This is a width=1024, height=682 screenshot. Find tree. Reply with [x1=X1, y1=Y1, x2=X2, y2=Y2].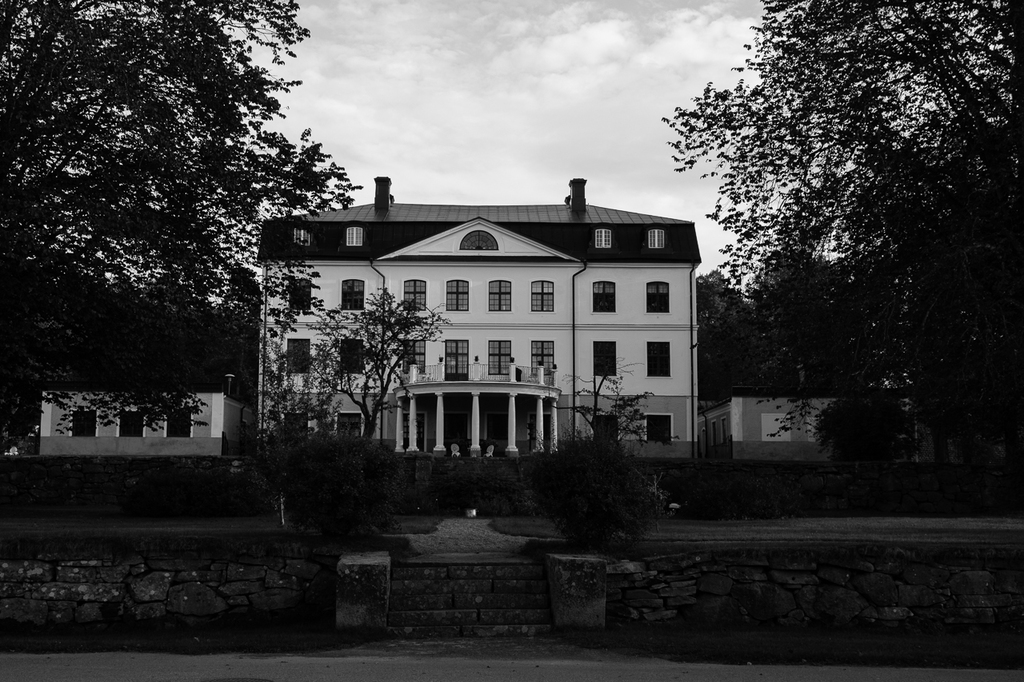
[x1=670, y1=10, x2=1008, y2=470].
